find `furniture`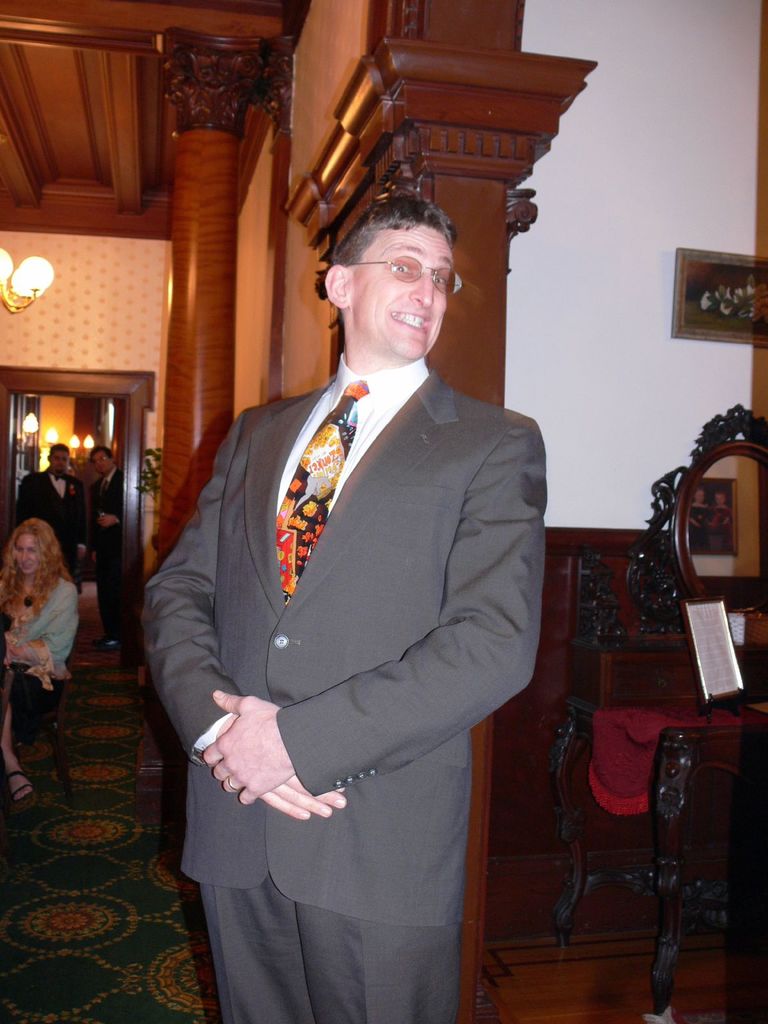
<box>553,399,767,1023</box>
